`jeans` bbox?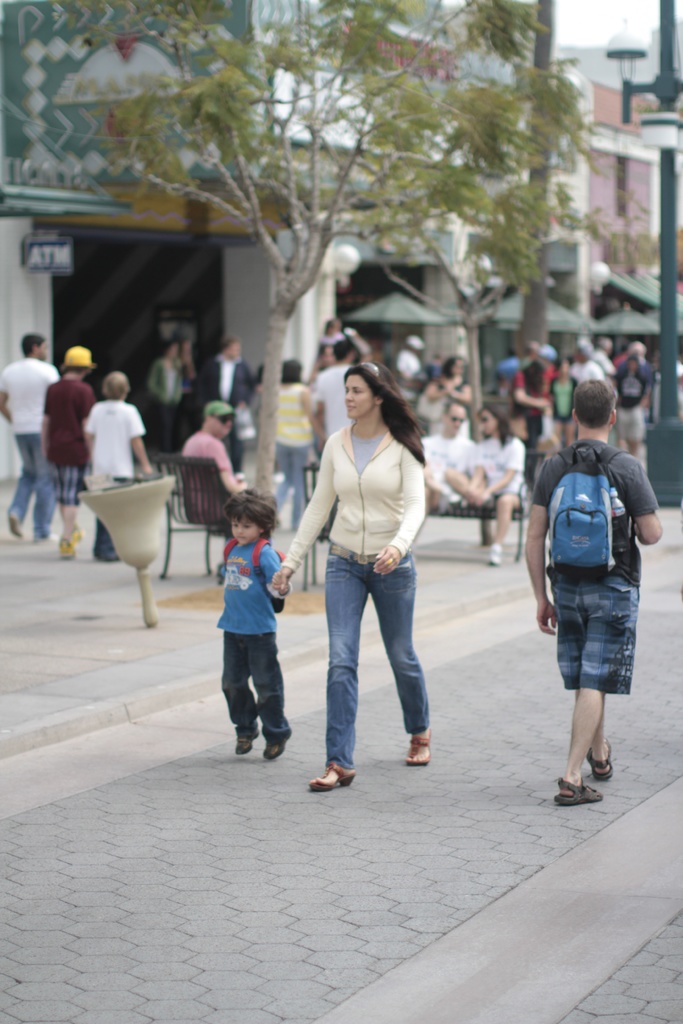
bbox(612, 398, 650, 442)
